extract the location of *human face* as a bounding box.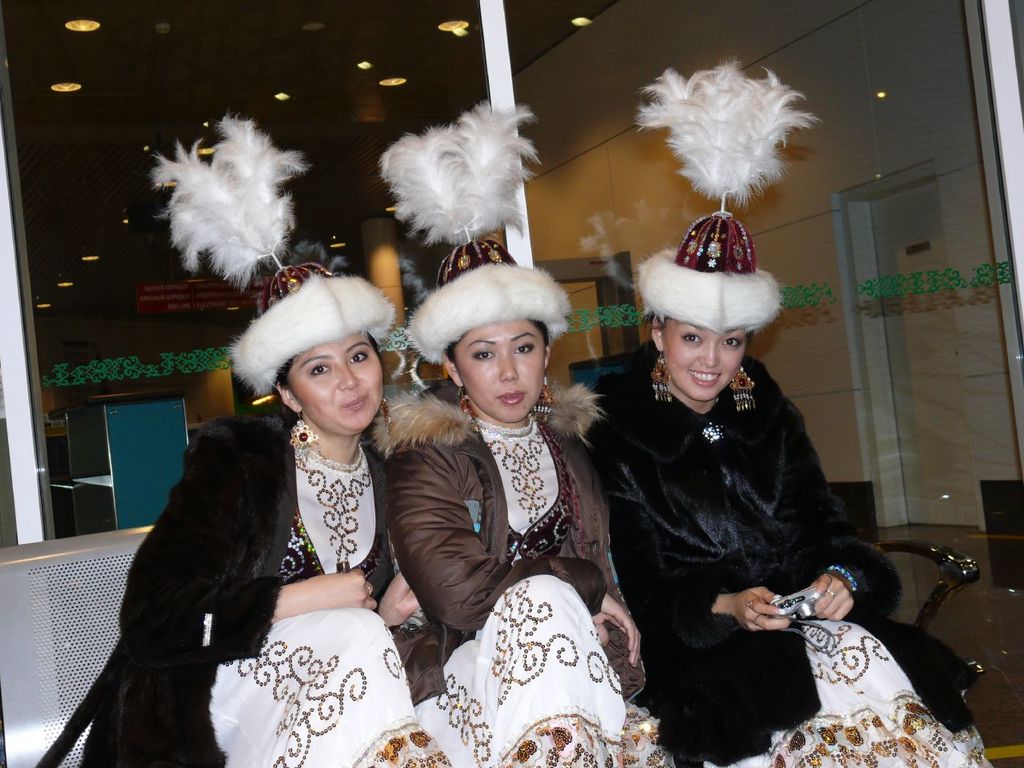
bbox(290, 331, 382, 433).
